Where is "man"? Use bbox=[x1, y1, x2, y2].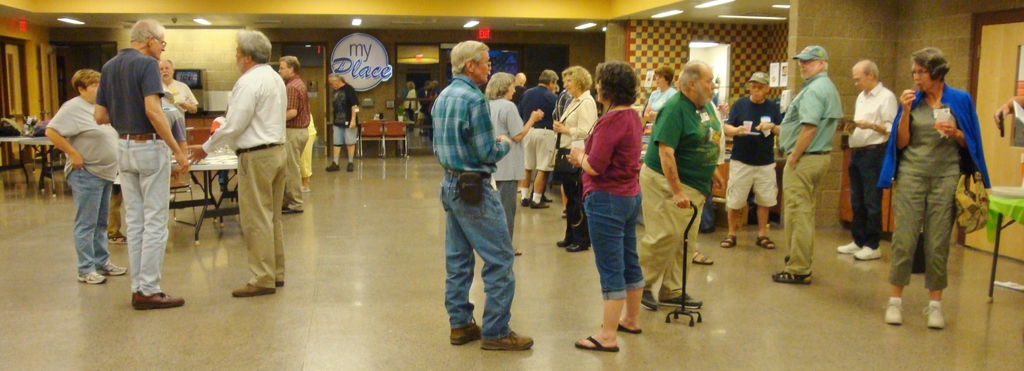
bbox=[324, 72, 358, 172].
